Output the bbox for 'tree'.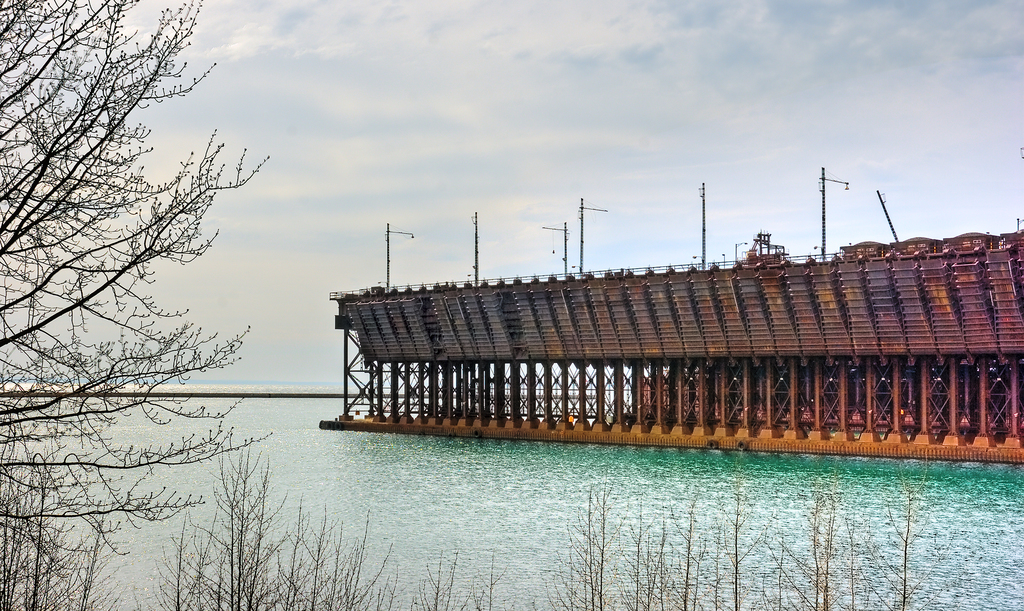
box(0, 0, 269, 563).
